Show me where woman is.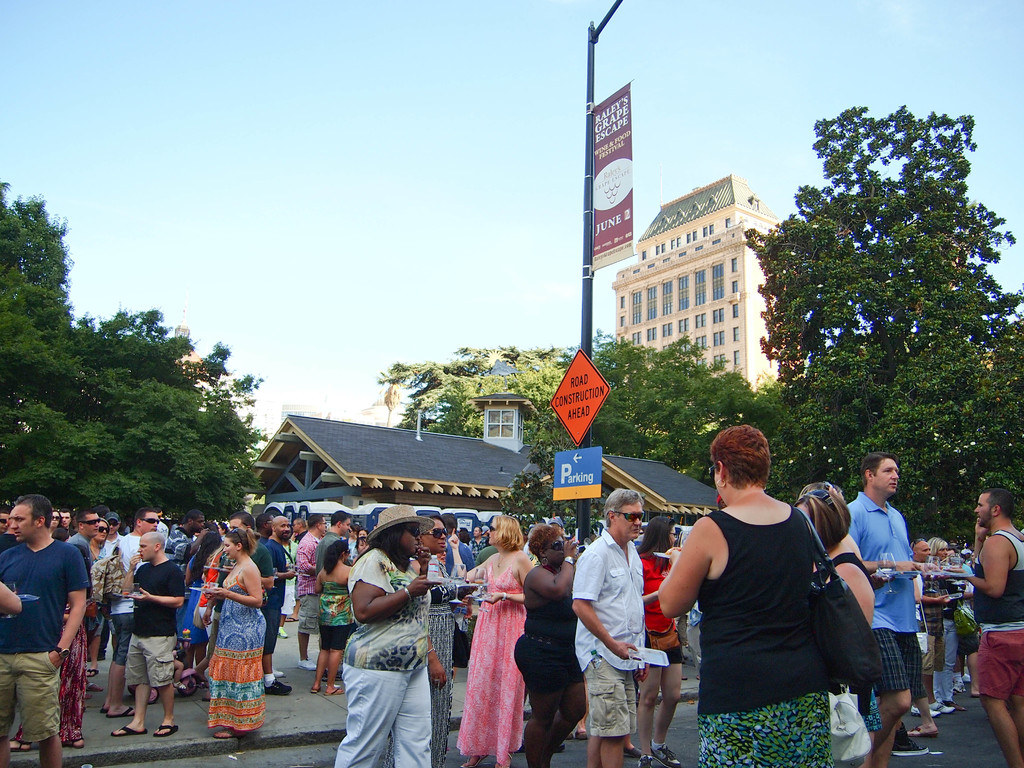
woman is at [x1=90, y1=516, x2=109, y2=676].
